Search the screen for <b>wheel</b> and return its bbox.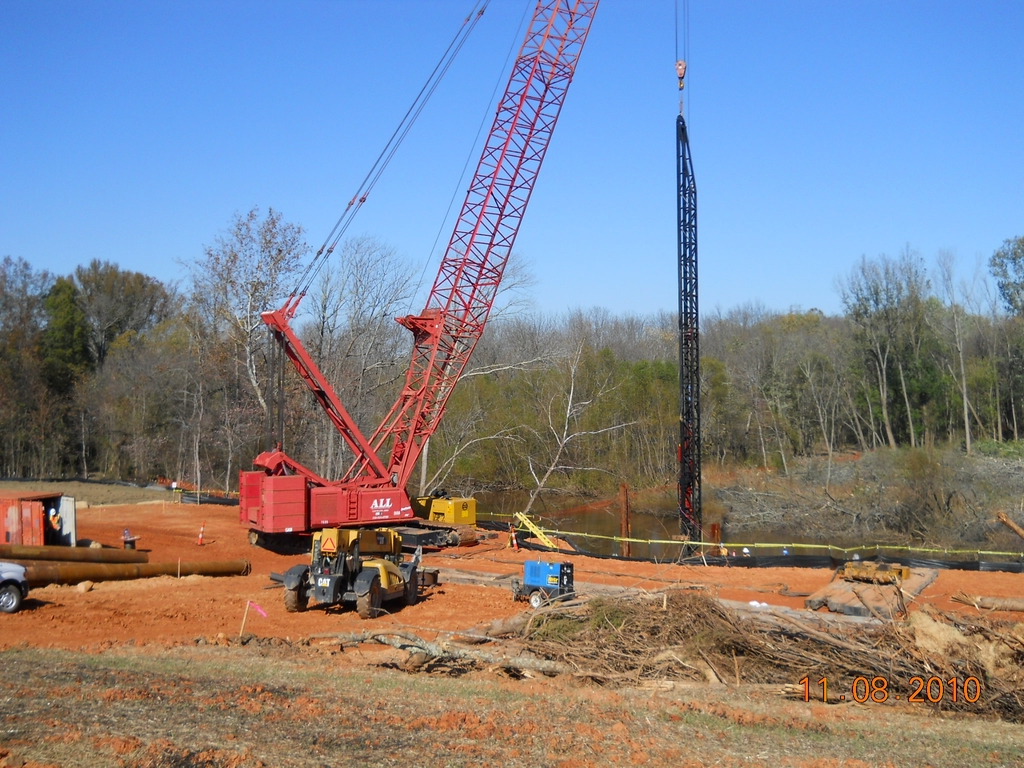
Found: (x1=403, y1=570, x2=419, y2=605).
